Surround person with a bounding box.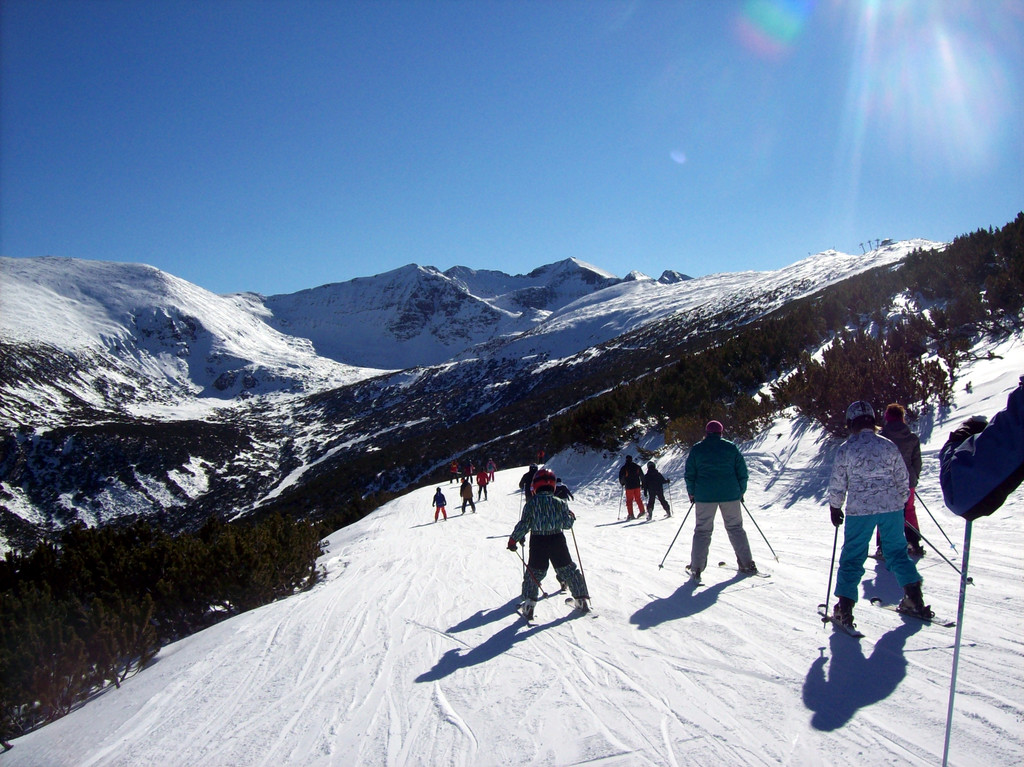
crop(642, 461, 678, 518).
